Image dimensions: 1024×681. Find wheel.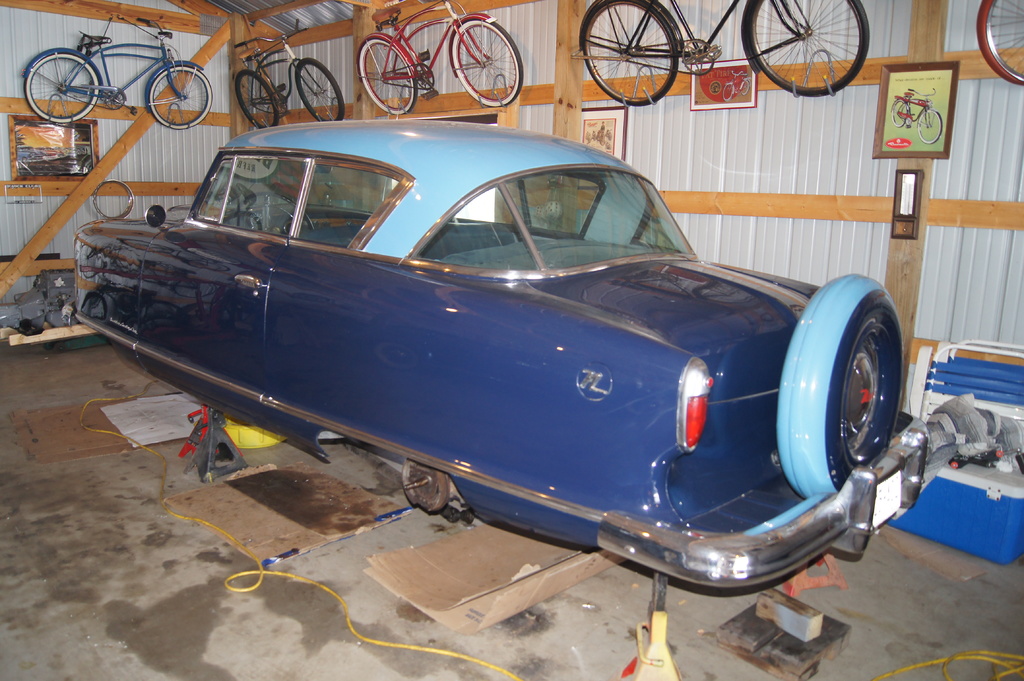
<box>594,8,693,93</box>.
